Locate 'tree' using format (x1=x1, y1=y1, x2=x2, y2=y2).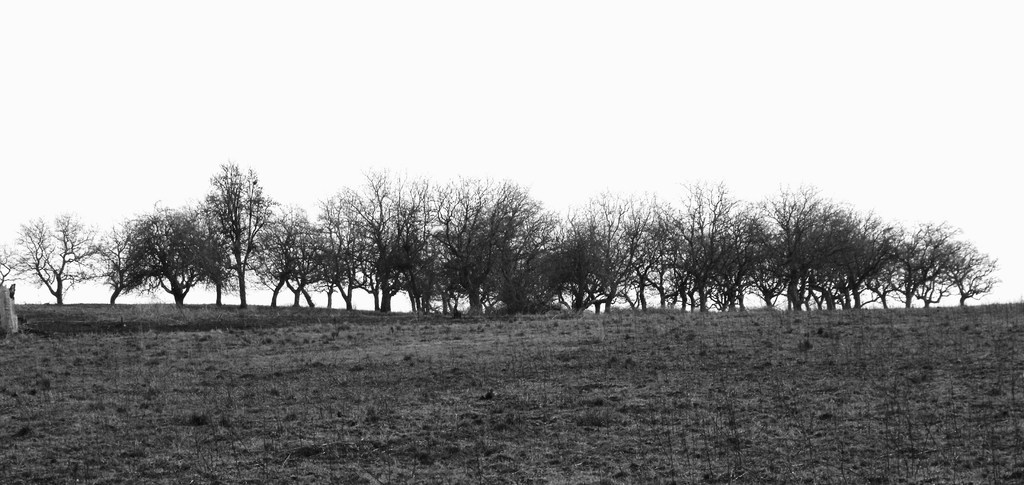
(x1=666, y1=214, x2=707, y2=317).
